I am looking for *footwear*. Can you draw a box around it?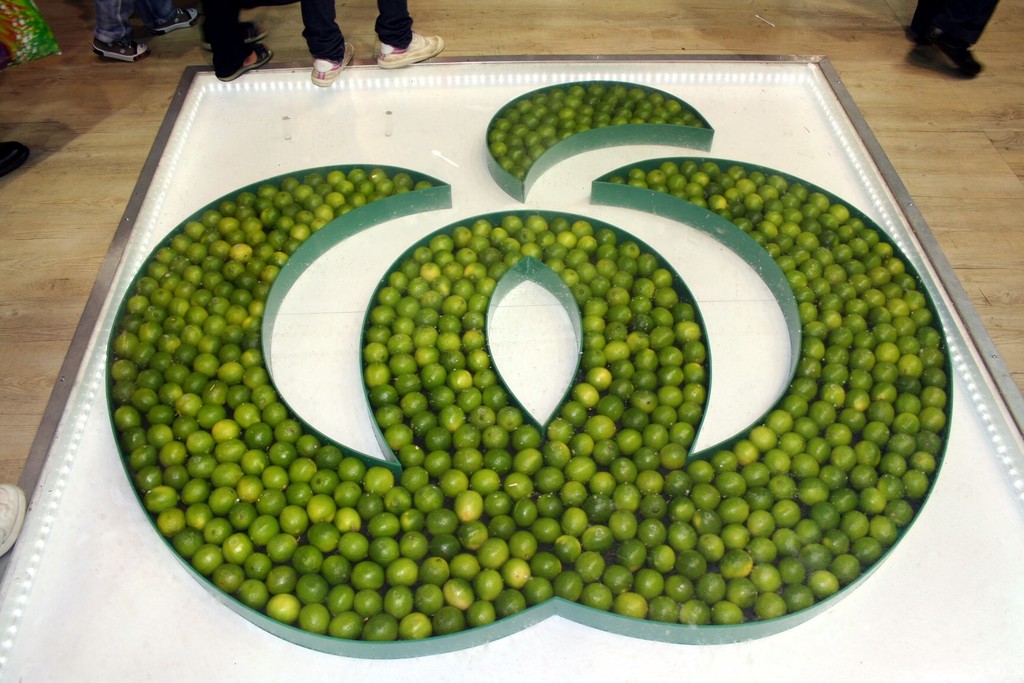
Sure, the bounding box is [left=312, top=40, right=355, bottom=83].
